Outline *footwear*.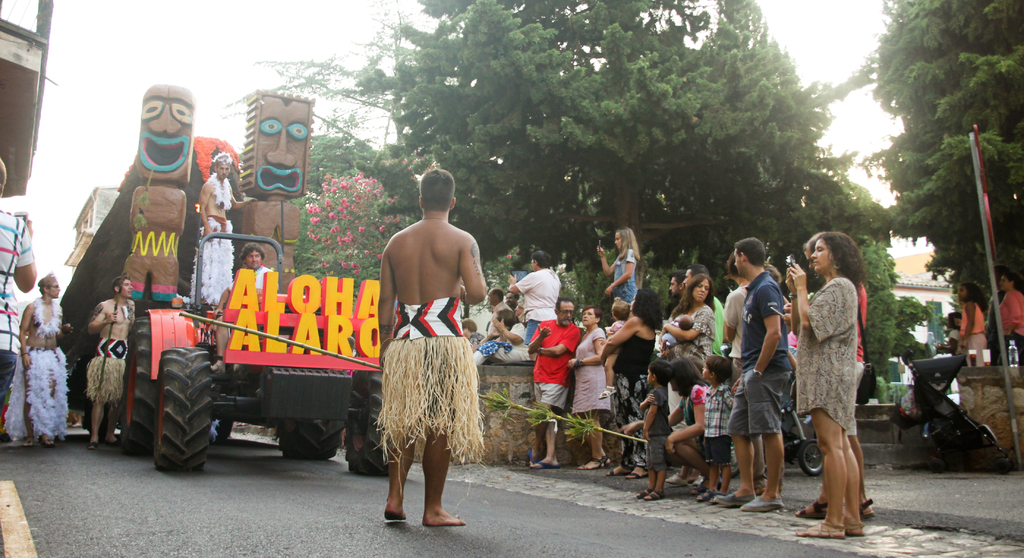
Outline: select_region(36, 439, 58, 454).
